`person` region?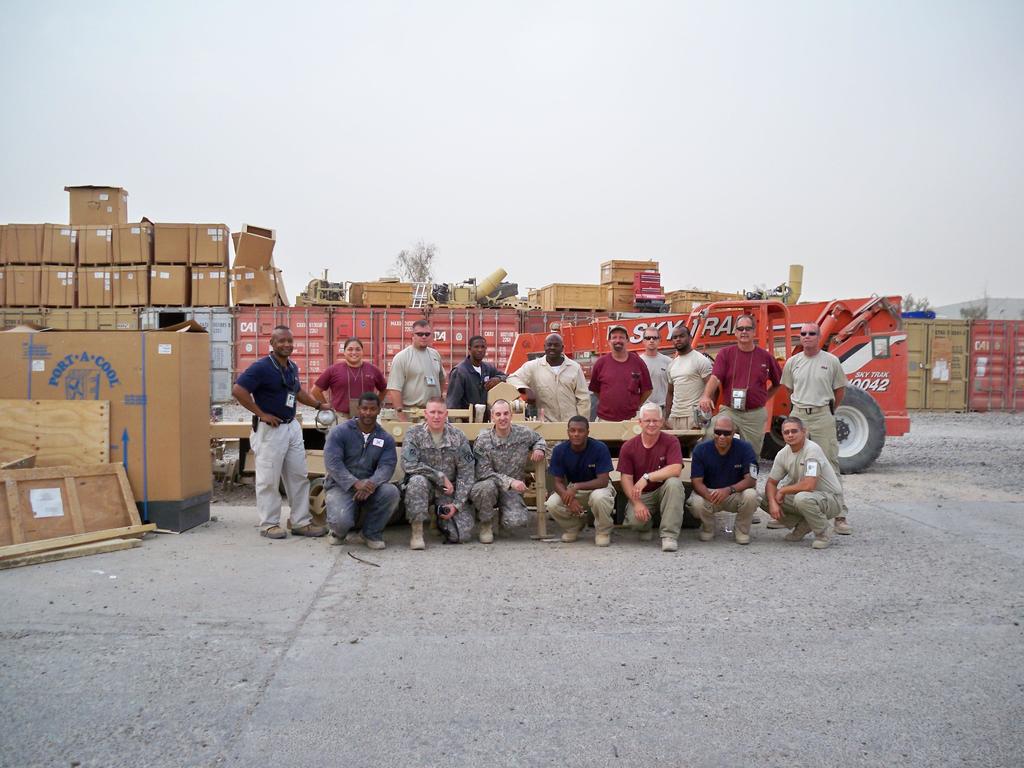
l=664, t=321, r=712, b=454
